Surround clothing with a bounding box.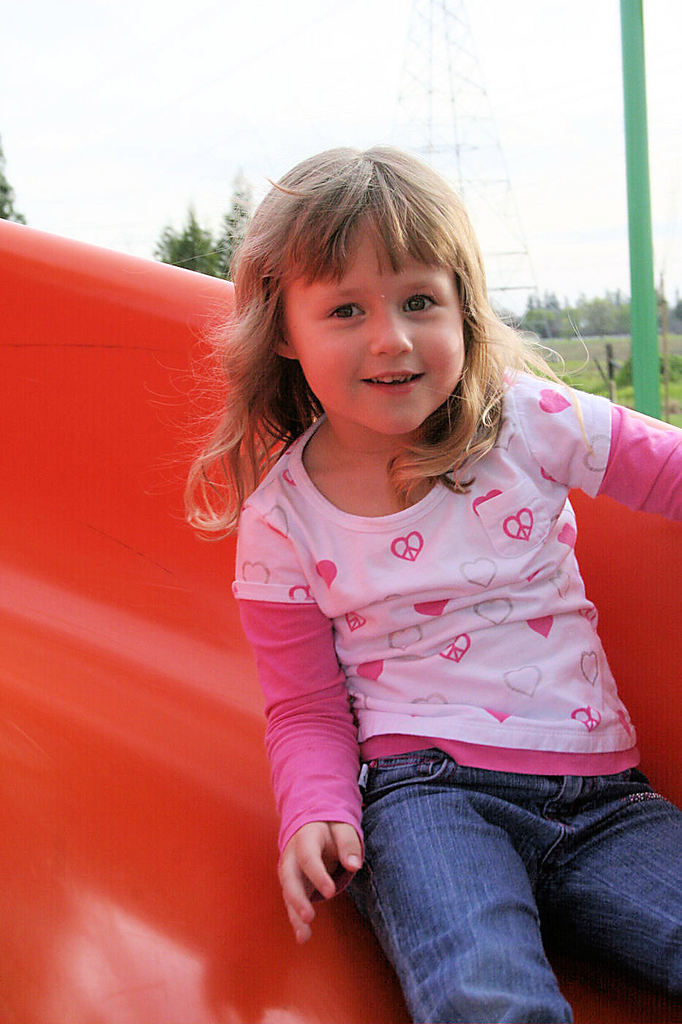
[237, 377, 681, 1023].
